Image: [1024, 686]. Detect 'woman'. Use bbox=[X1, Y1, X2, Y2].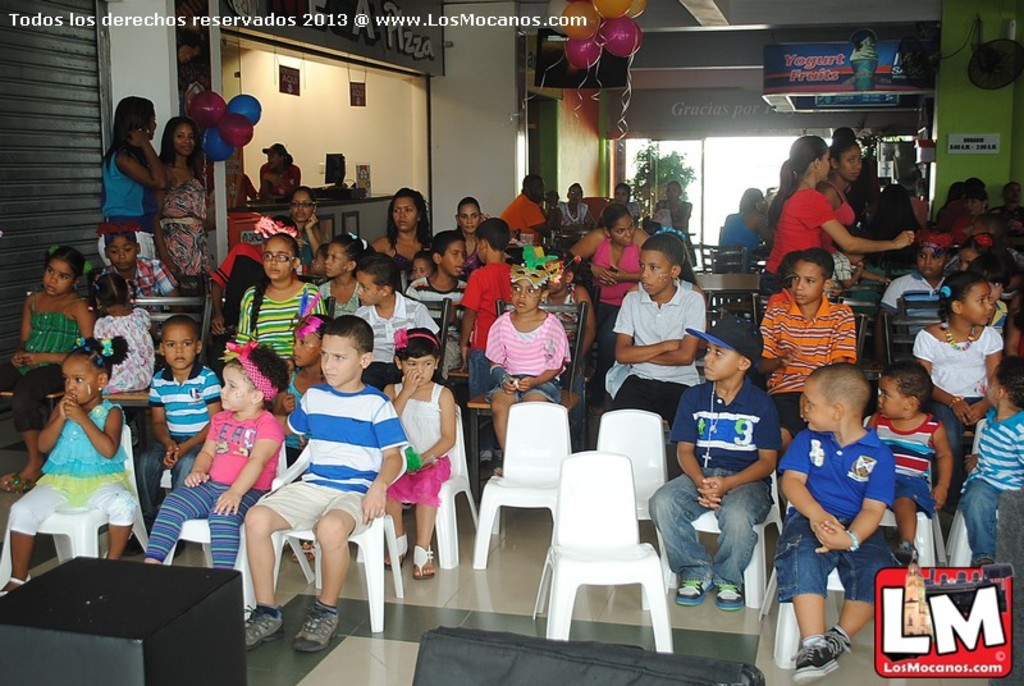
bbox=[266, 192, 335, 287].
